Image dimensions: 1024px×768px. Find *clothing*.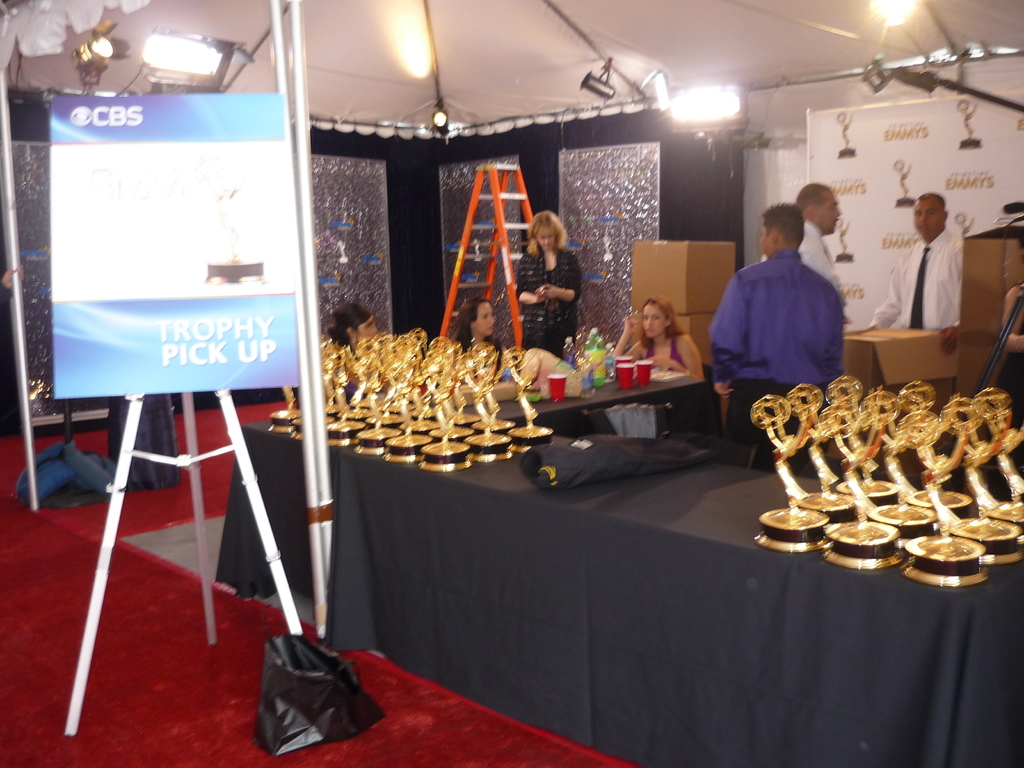
box=[761, 219, 840, 305].
